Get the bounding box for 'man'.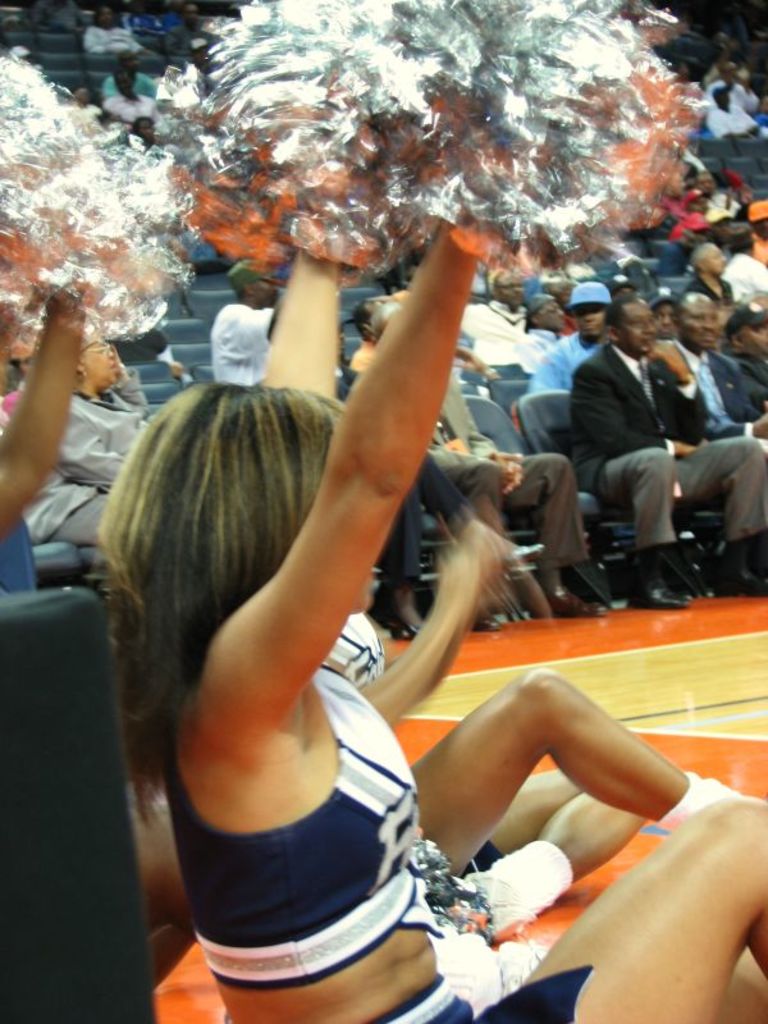
select_region(686, 237, 745, 302).
